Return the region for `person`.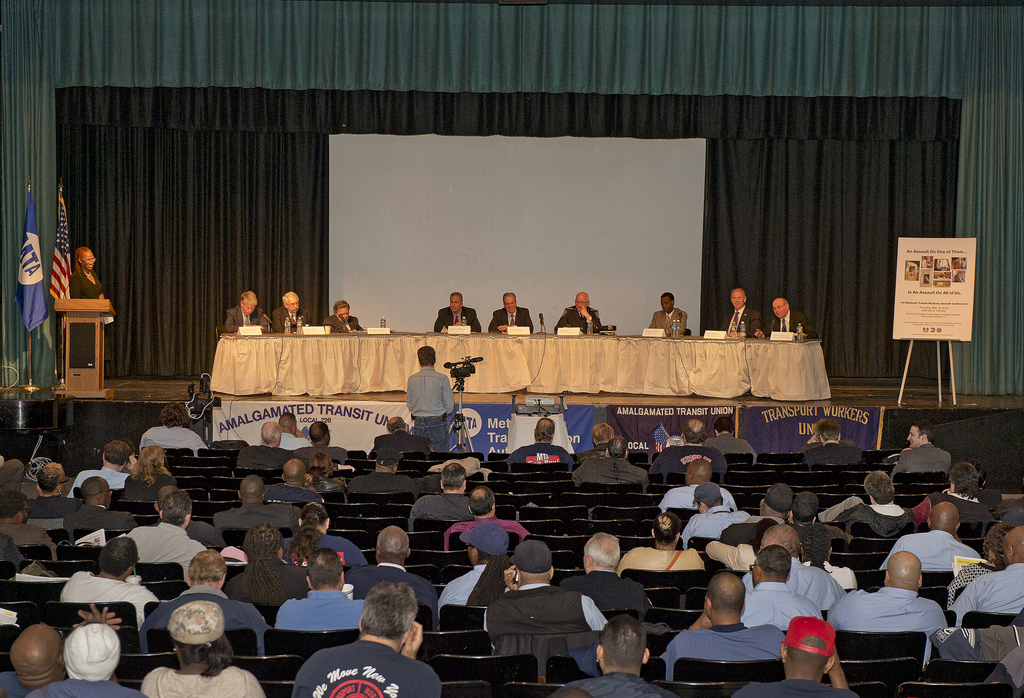
left=484, top=537, right=609, bottom=645.
